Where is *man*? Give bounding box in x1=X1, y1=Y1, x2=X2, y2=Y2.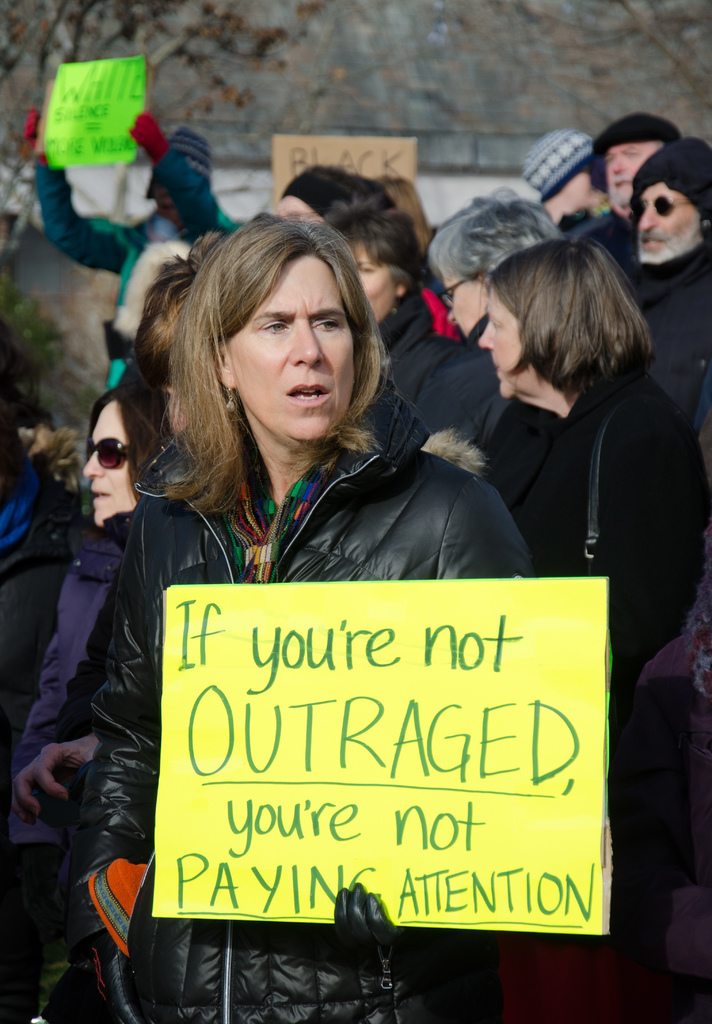
x1=620, y1=134, x2=711, y2=442.
